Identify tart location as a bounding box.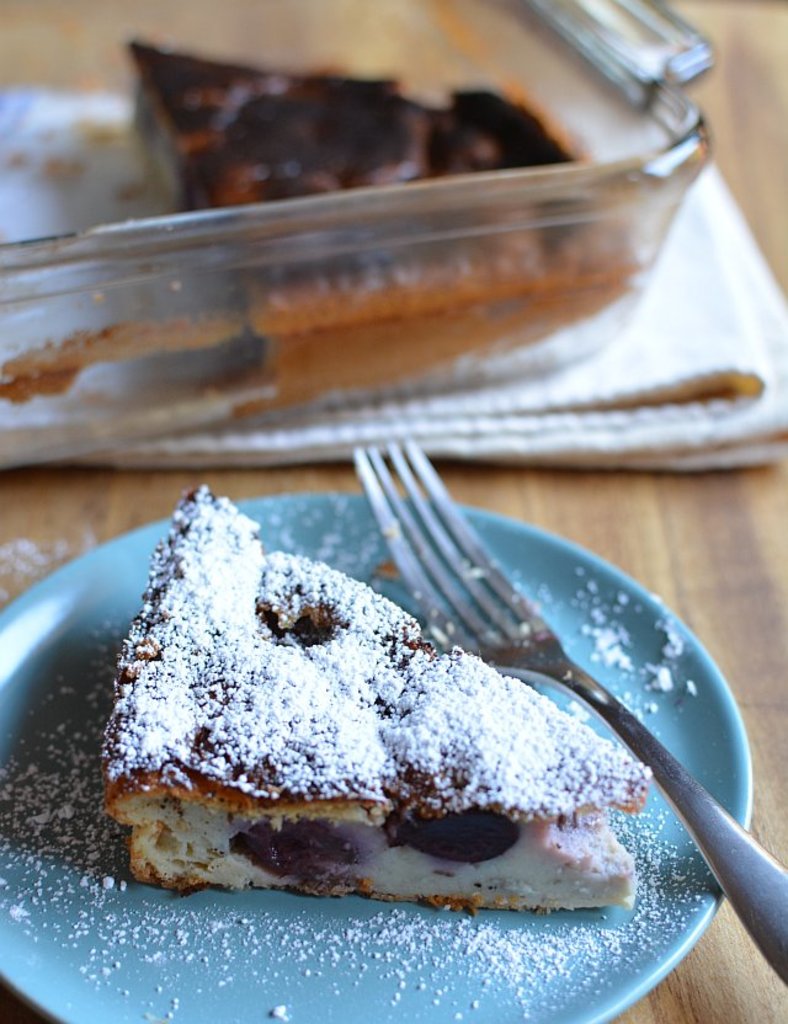
<box>124,39,655,409</box>.
